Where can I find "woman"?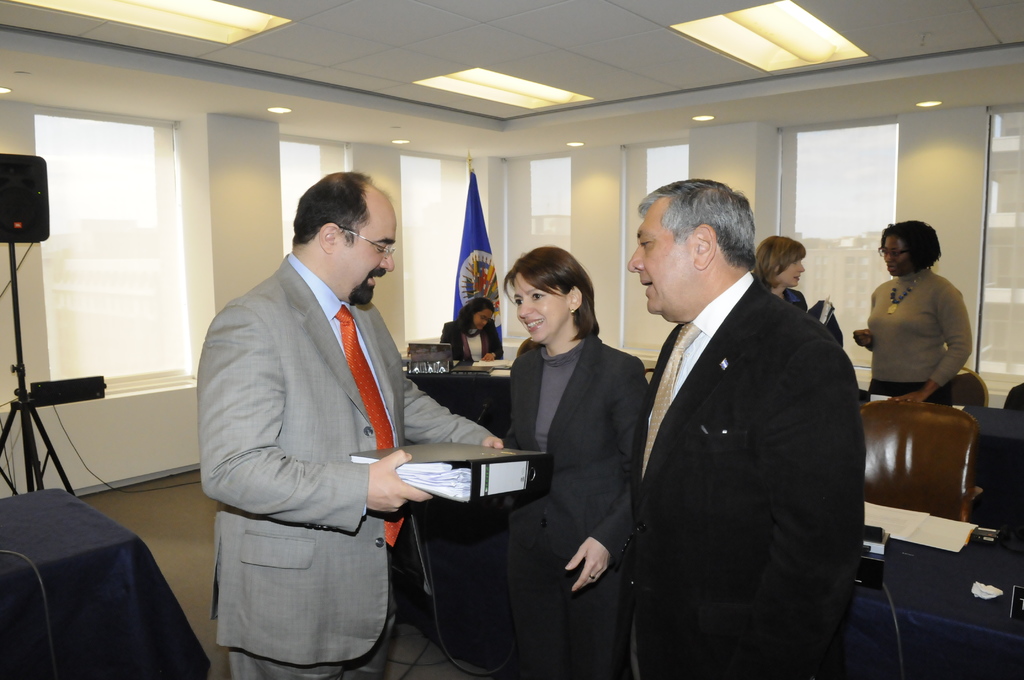
You can find it at (left=754, top=234, right=811, bottom=313).
